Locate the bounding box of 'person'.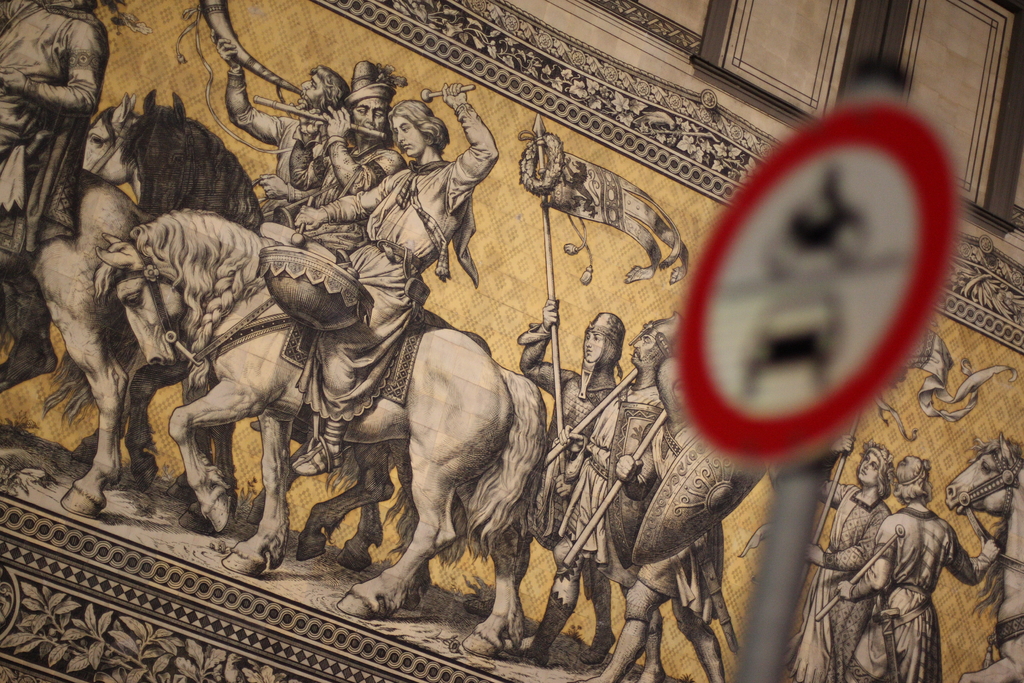
Bounding box: Rect(465, 301, 621, 614).
